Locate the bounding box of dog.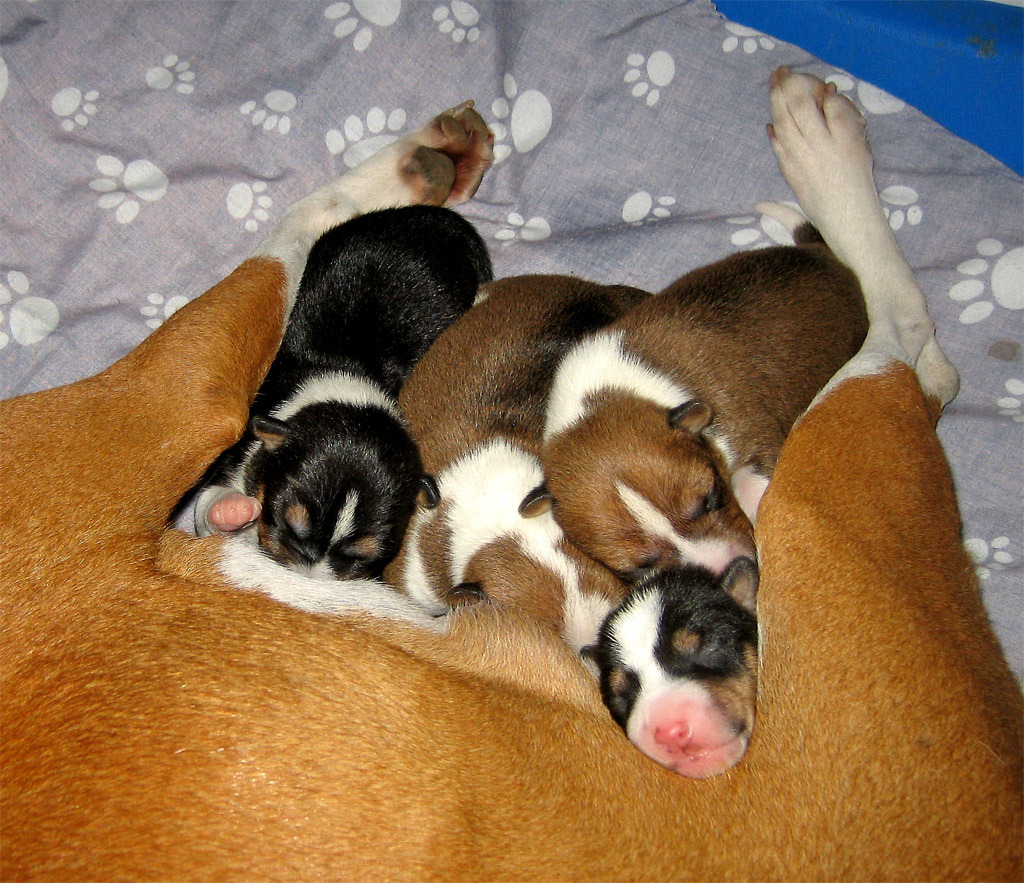
Bounding box: box(565, 552, 762, 783).
